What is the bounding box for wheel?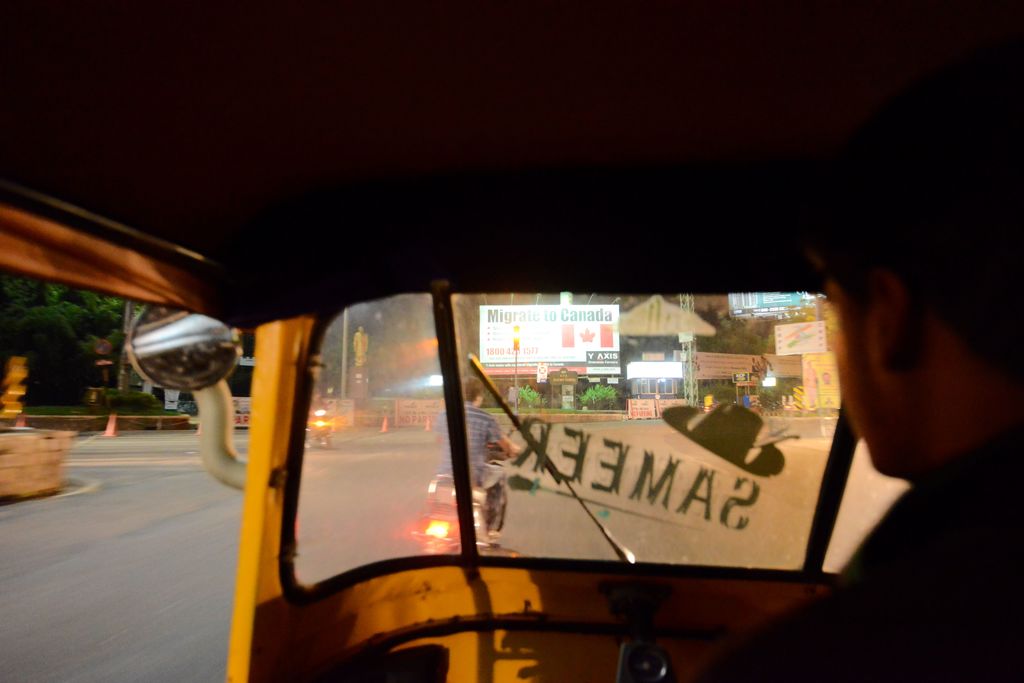
box=[483, 482, 505, 543].
